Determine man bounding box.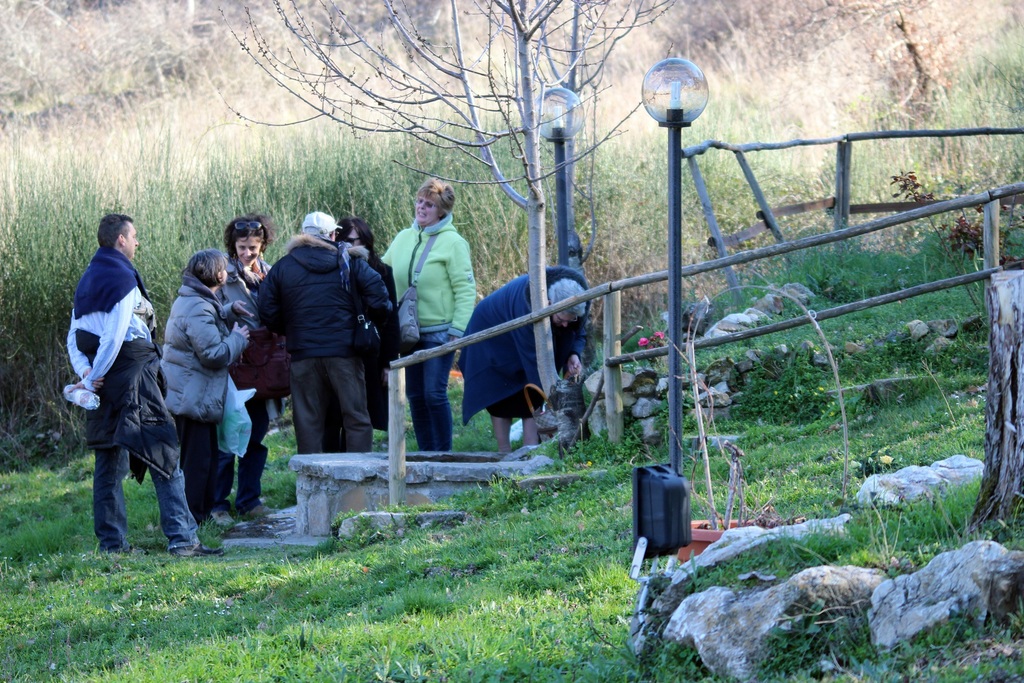
Determined: 60:215:191:570.
